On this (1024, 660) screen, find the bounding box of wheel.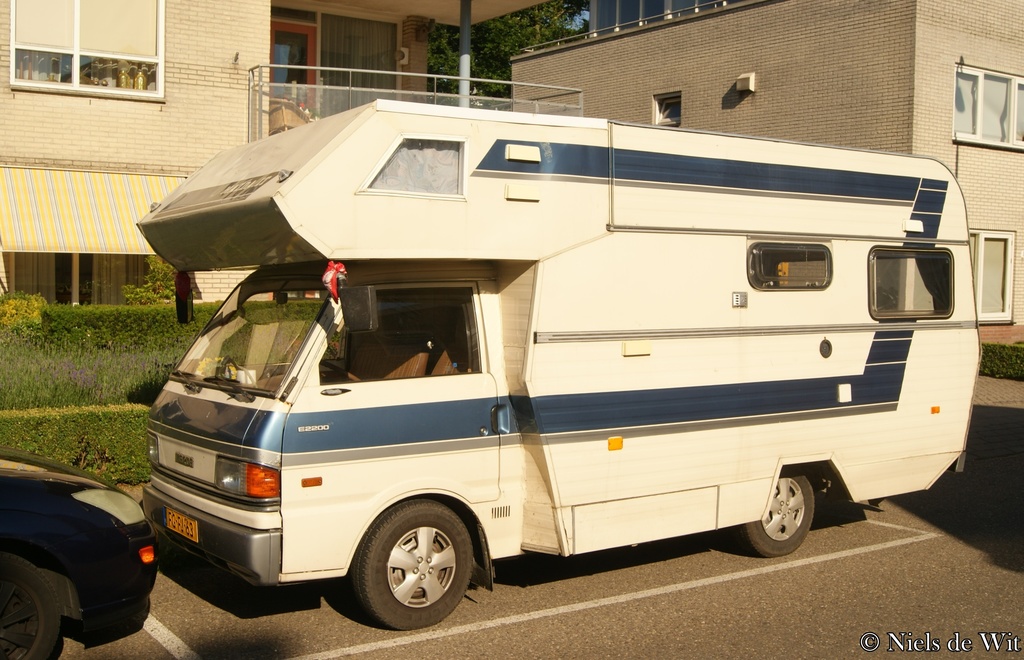
Bounding box: x1=0 y1=548 x2=60 y2=659.
